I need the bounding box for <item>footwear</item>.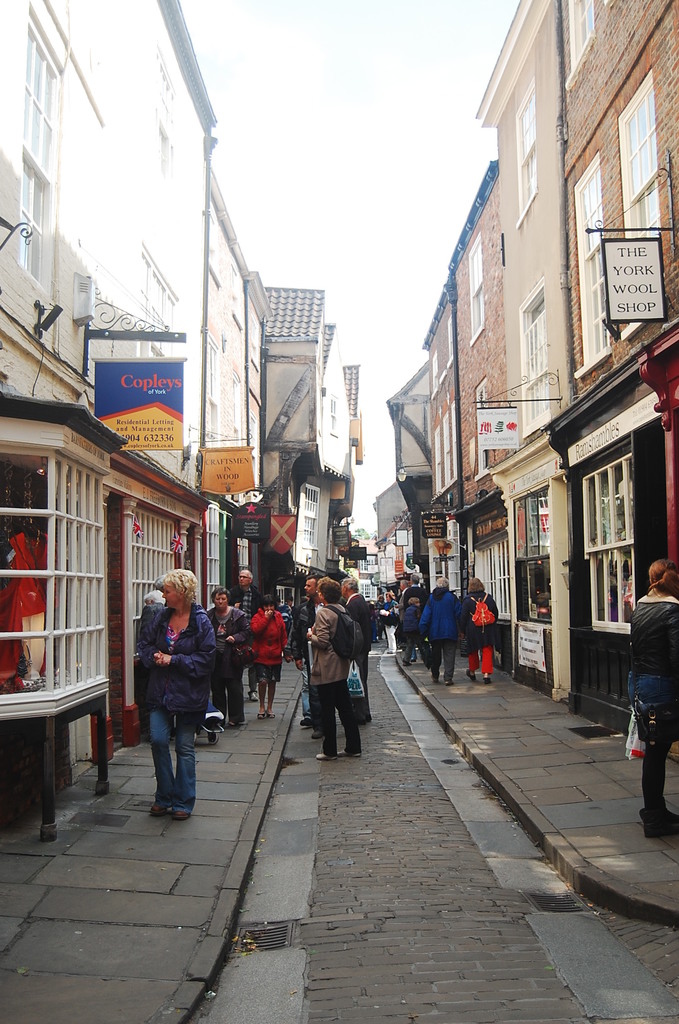
Here it is: Rect(338, 748, 364, 758).
